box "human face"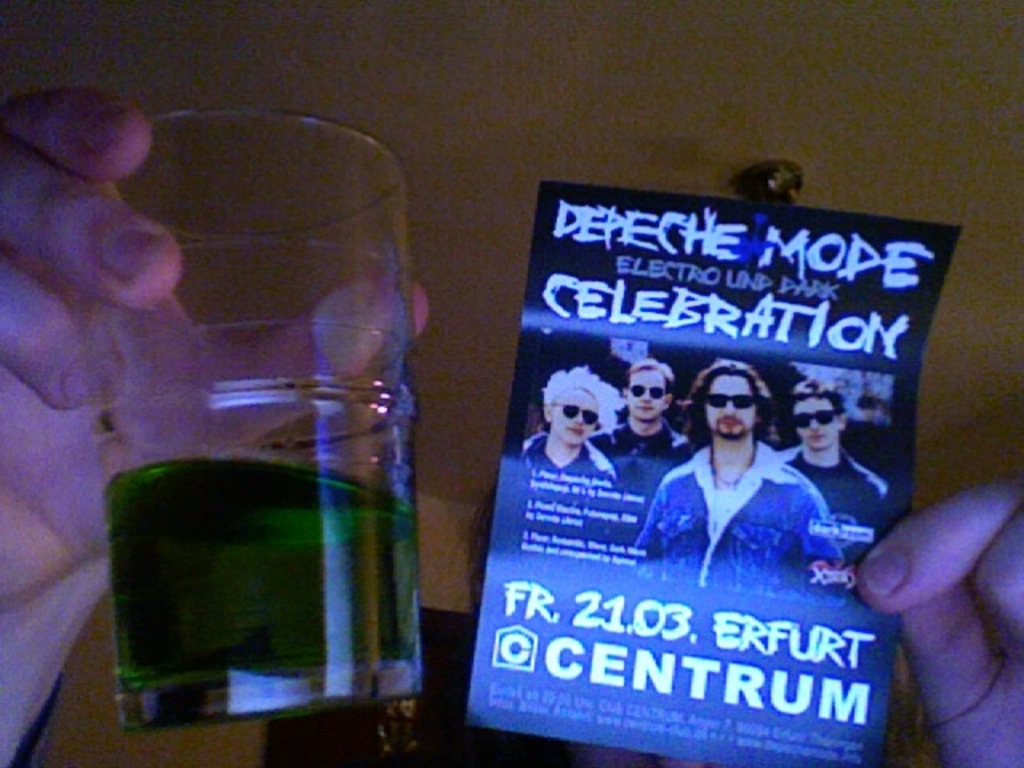
{"left": 706, "top": 376, "right": 754, "bottom": 434}
